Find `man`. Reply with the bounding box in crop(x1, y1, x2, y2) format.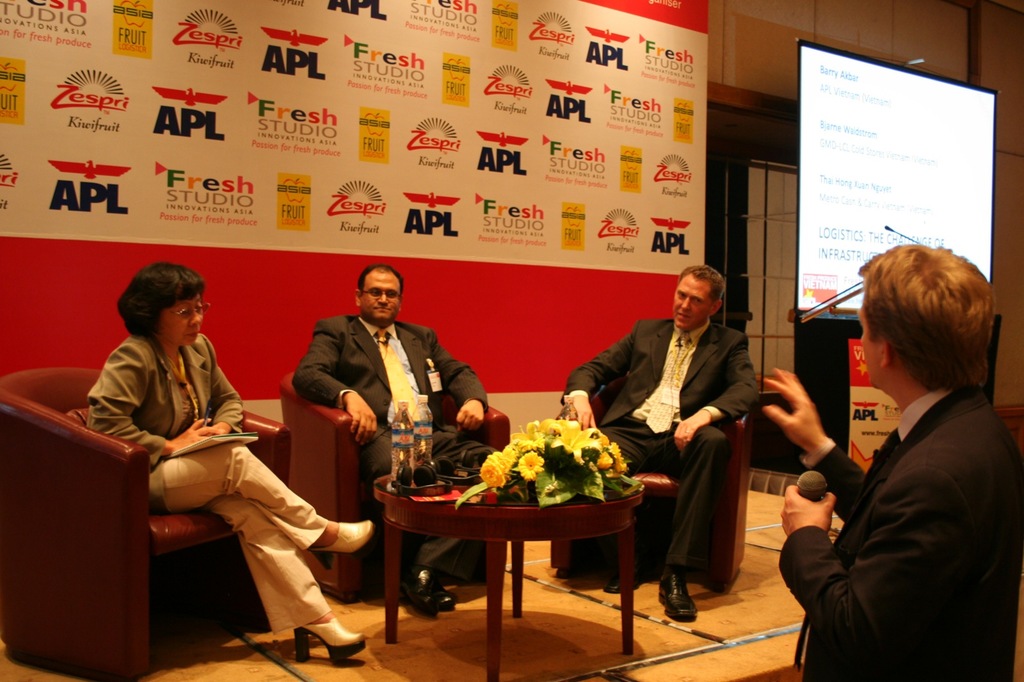
crop(289, 263, 490, 619).
